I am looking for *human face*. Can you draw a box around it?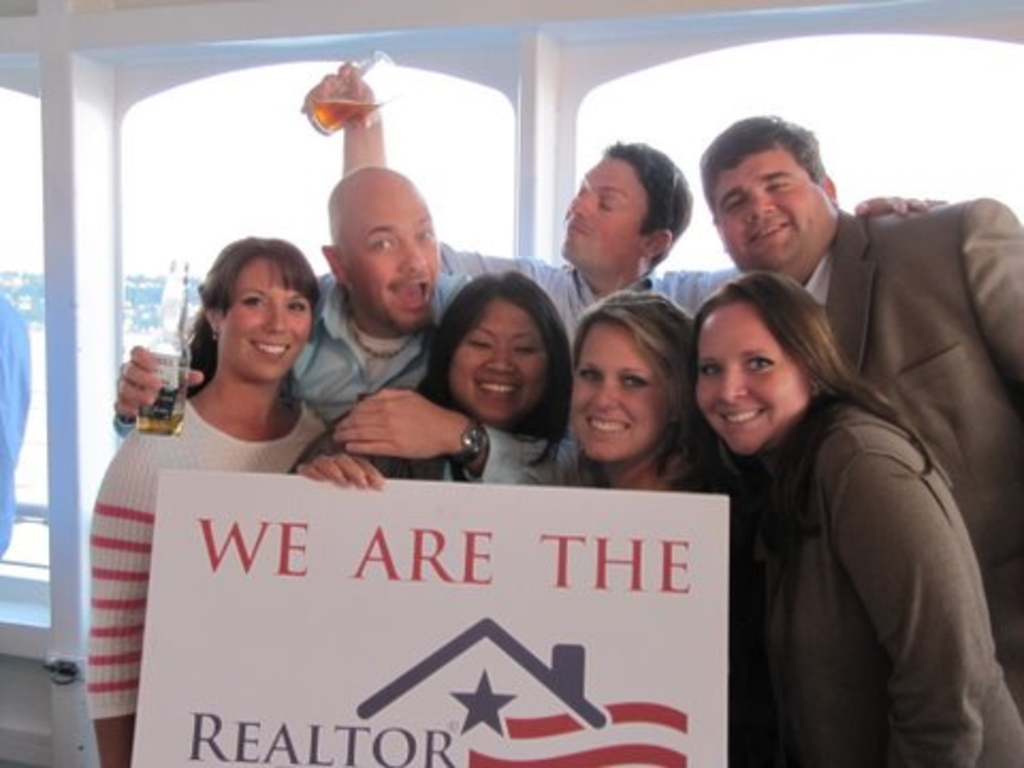
Sure, the bounding box is x1=215 y1=254 x2=314 y2=373.
